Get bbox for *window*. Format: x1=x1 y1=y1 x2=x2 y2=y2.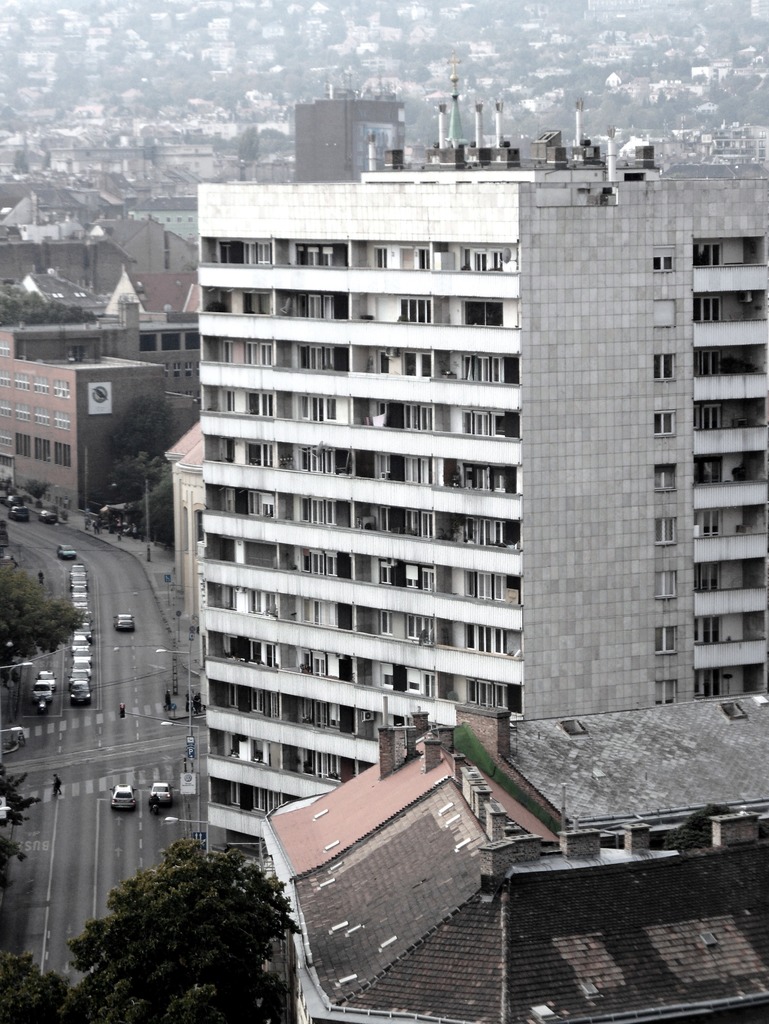
x1=654 y1=297 x2=681 y2=328.
